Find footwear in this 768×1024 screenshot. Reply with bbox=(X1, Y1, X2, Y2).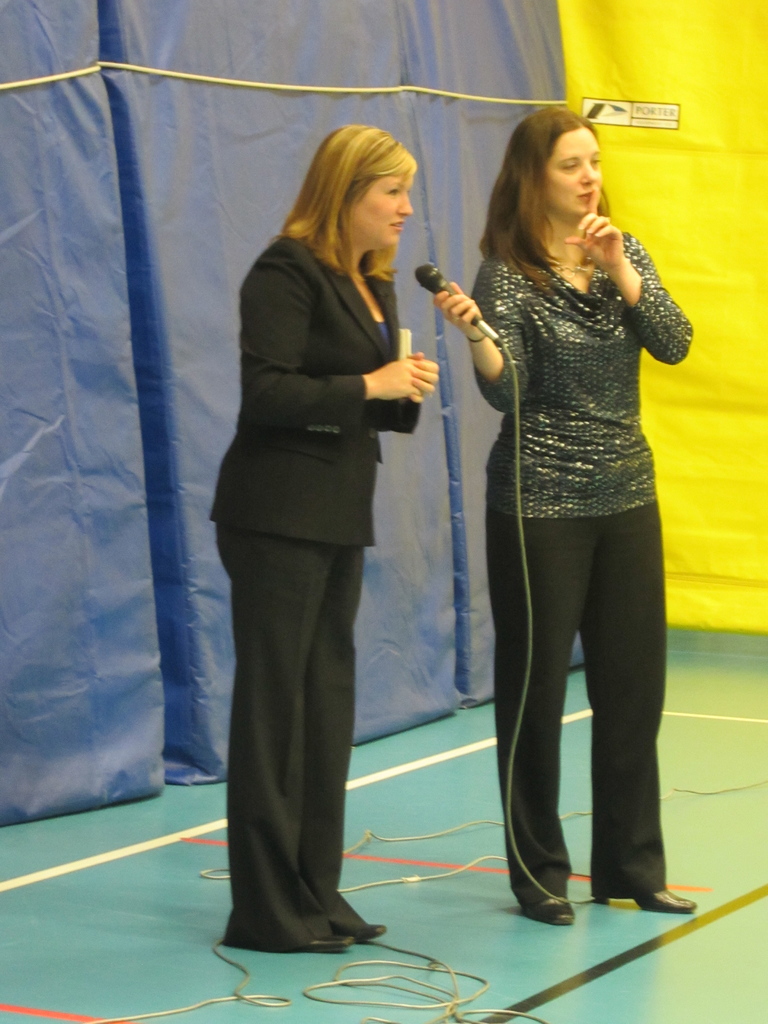
bbox=(298, 931, 354, 950).
